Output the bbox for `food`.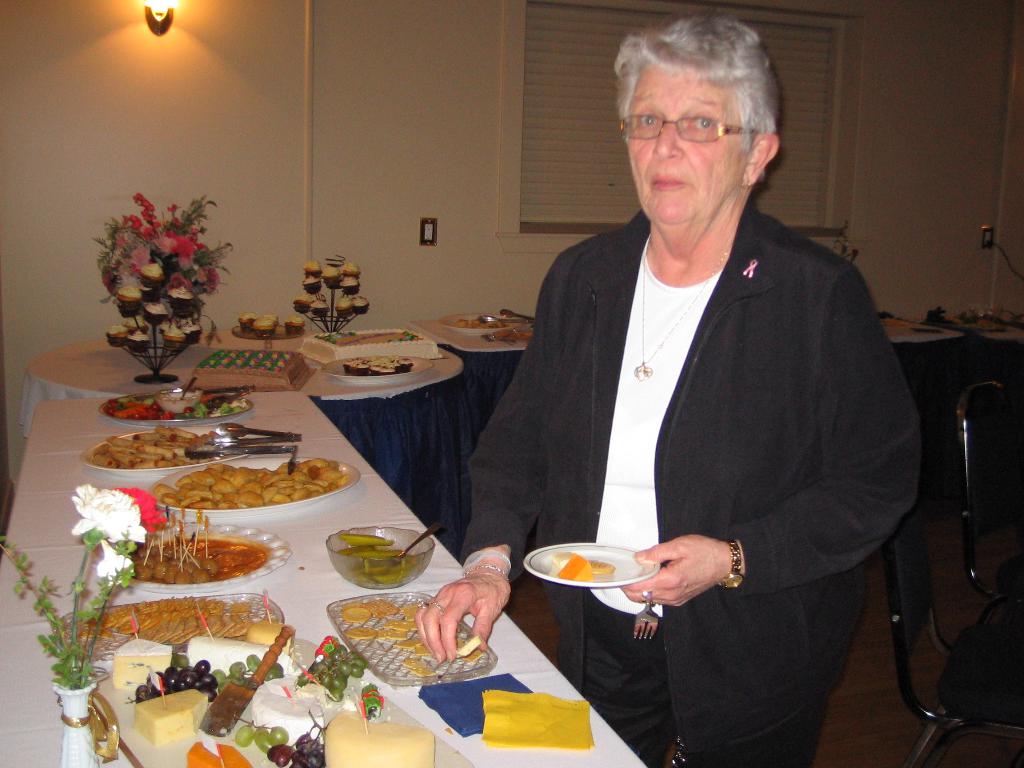
<region>293, 290, 316, 305</region>.
